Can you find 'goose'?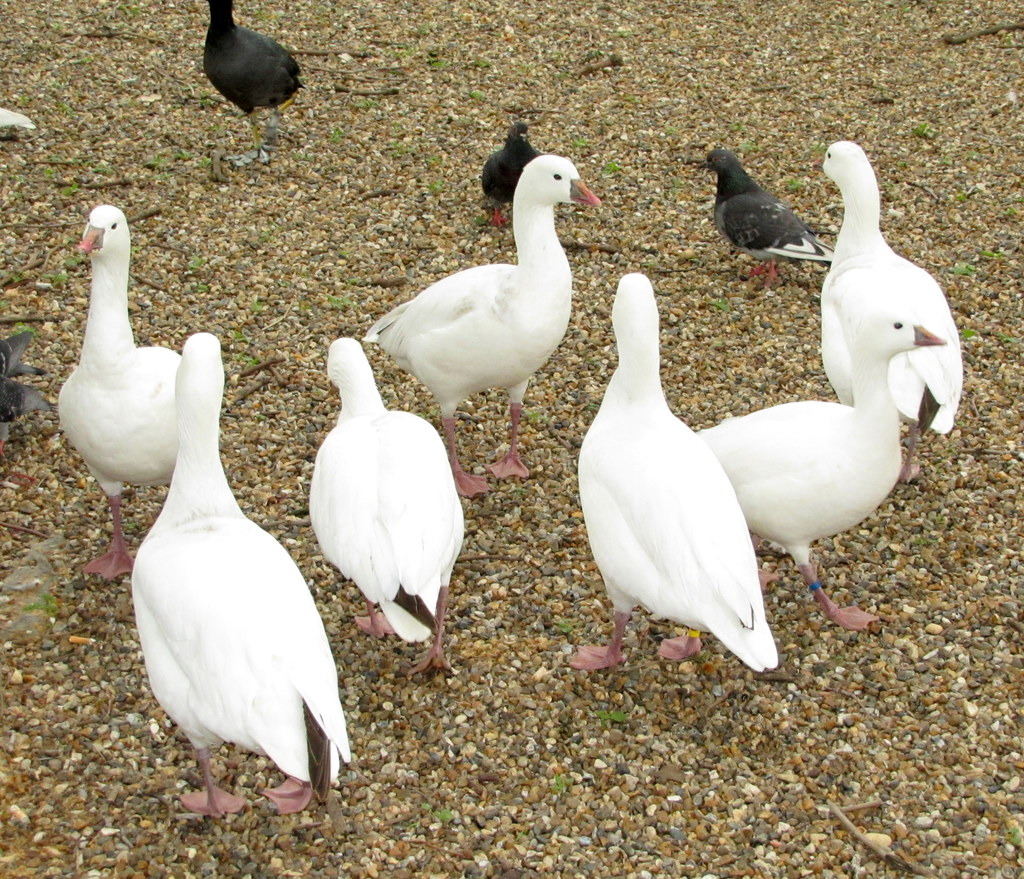
Yes, bounding box: <region>679, 310, 950, 638</region>.
